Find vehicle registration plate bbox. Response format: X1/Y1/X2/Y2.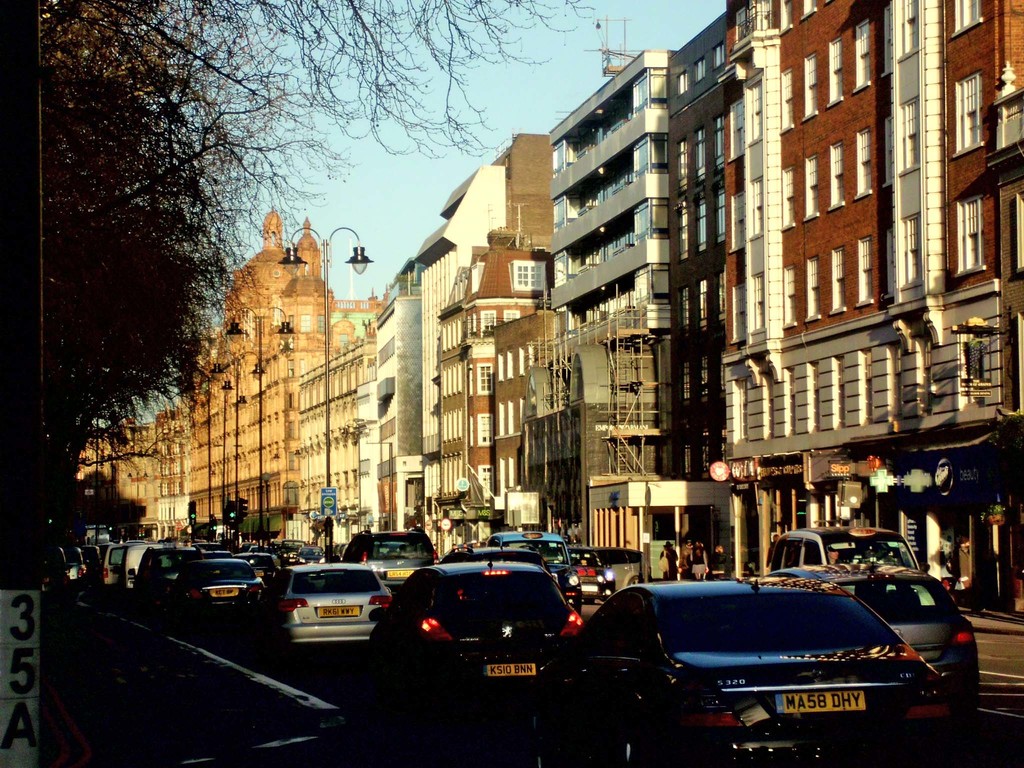
483/661/535/676.
